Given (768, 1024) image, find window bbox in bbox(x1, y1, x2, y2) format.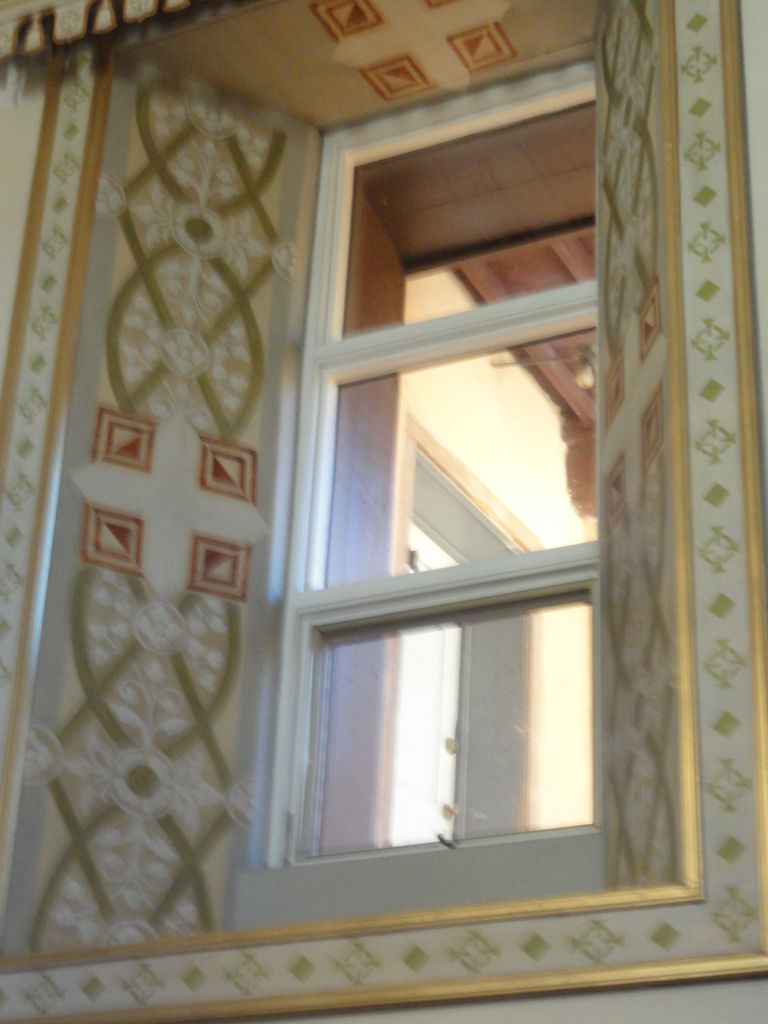
bbox(0, 0, 767, 1023).
